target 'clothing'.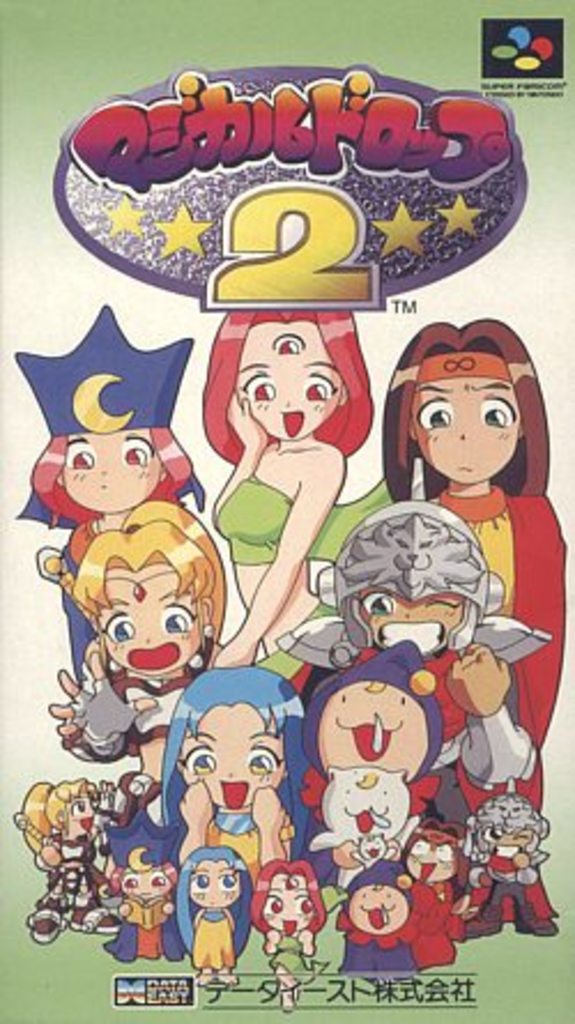
Target region: [left=276, top=930, right=313, bottom=983].
